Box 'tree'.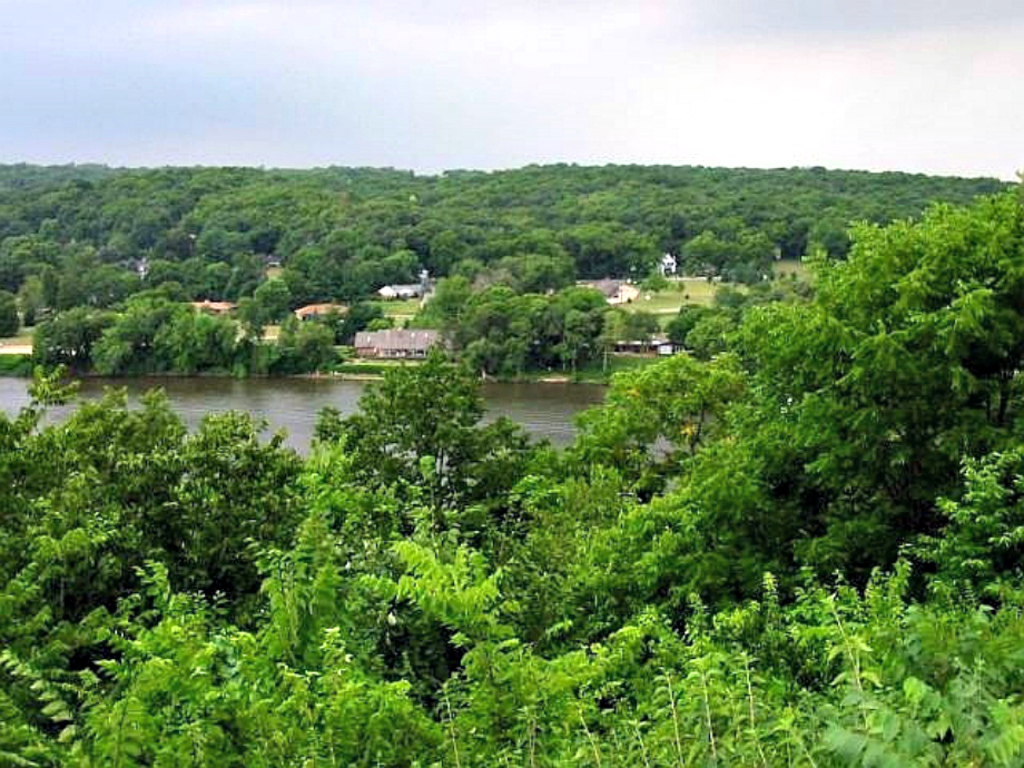
select_region(512, 289, 561, 349).
